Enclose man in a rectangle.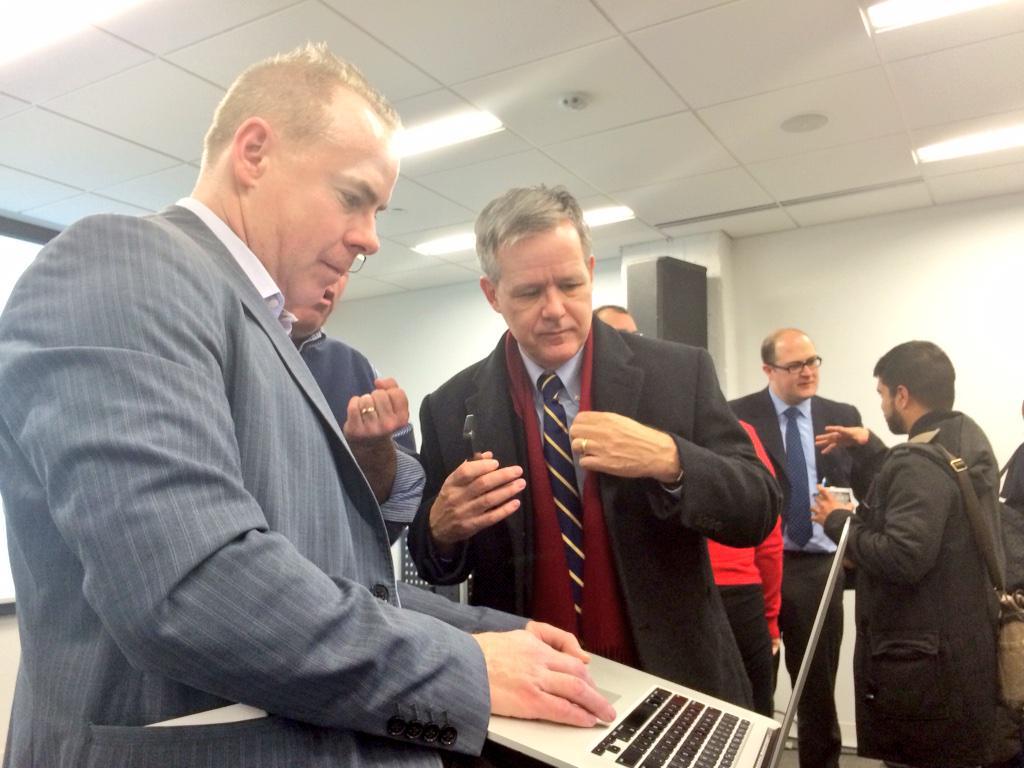
(left=726, top=326, right=894, bottom=767).
